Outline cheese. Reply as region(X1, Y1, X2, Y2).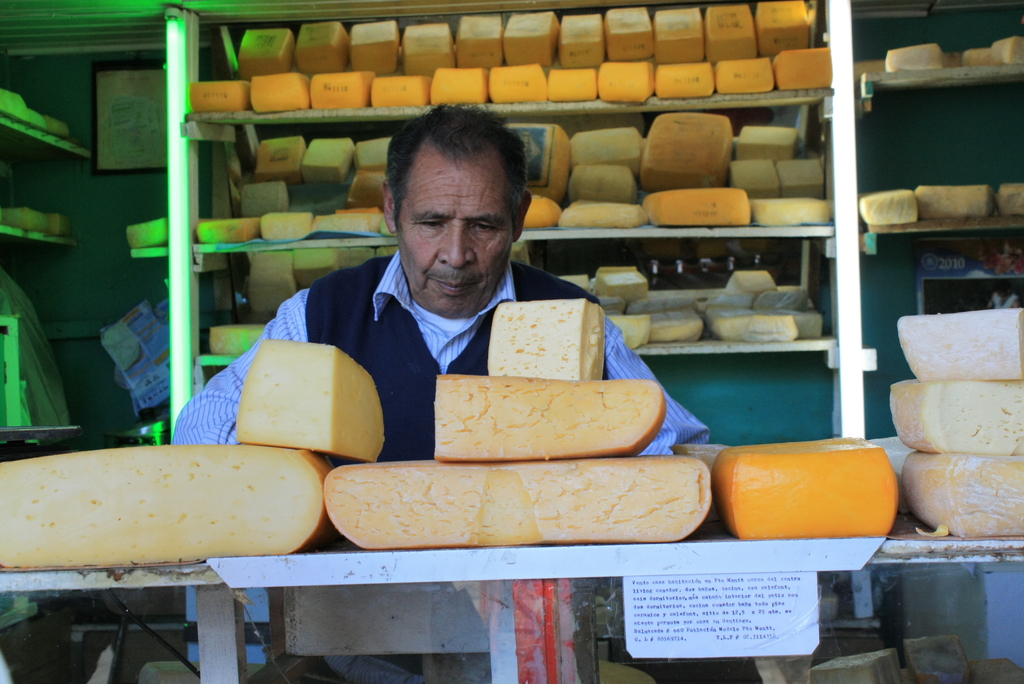
region(435, 371, 671, 462).
